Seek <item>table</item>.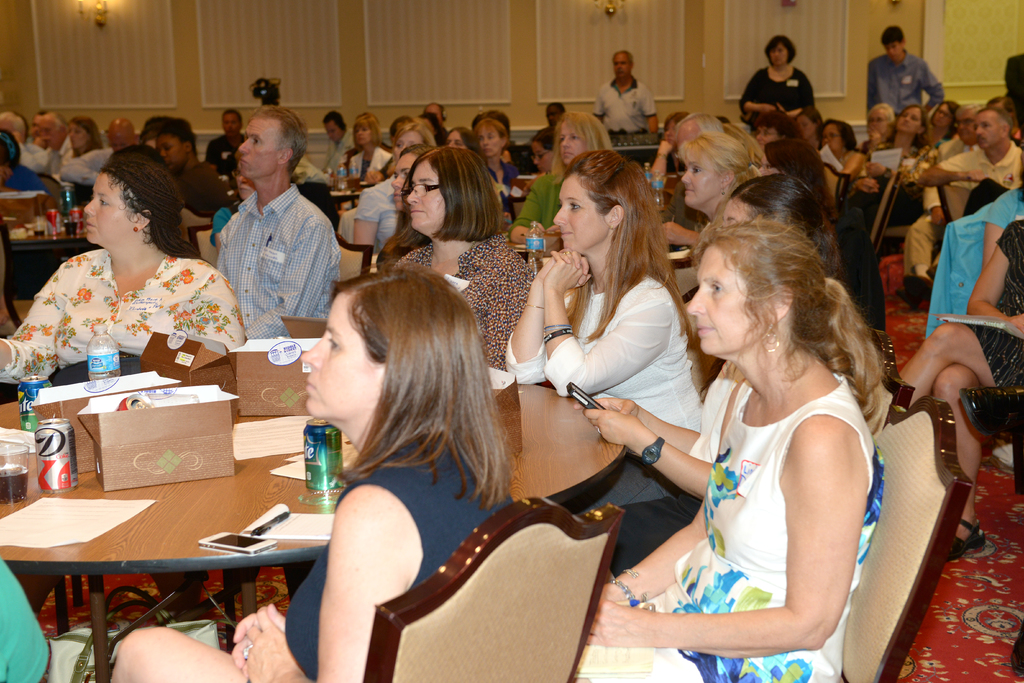
Rect(0, 341, 629, 643).
